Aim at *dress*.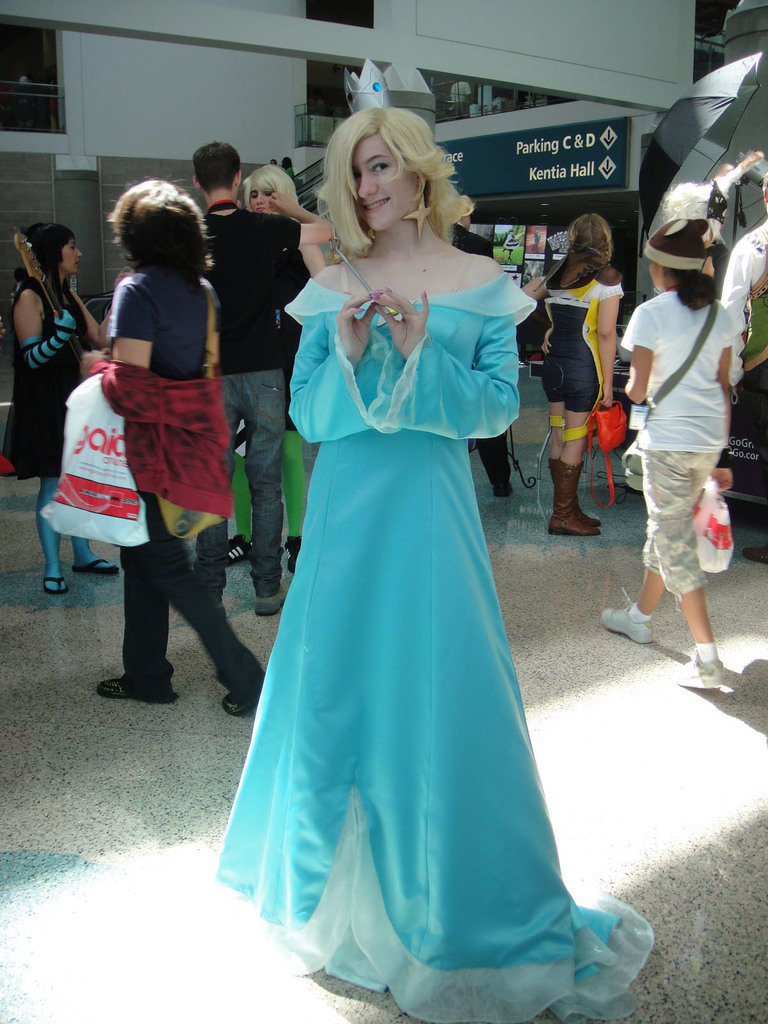
Aimed at detection(212, 273, 655, 1023).
